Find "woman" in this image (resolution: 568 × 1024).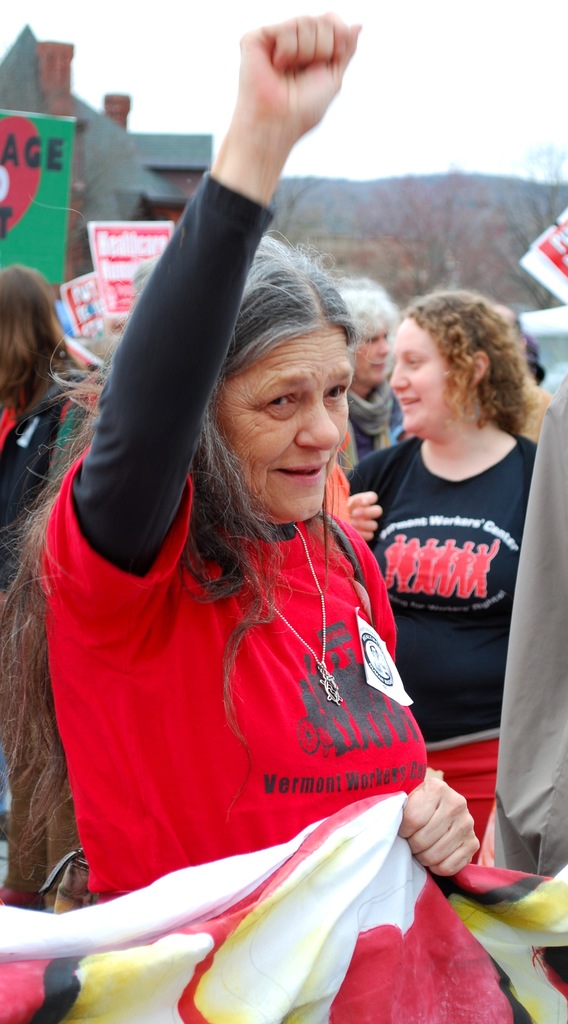
{"left": 339, "top": 280, "right": 405, "bottom": 469}.
